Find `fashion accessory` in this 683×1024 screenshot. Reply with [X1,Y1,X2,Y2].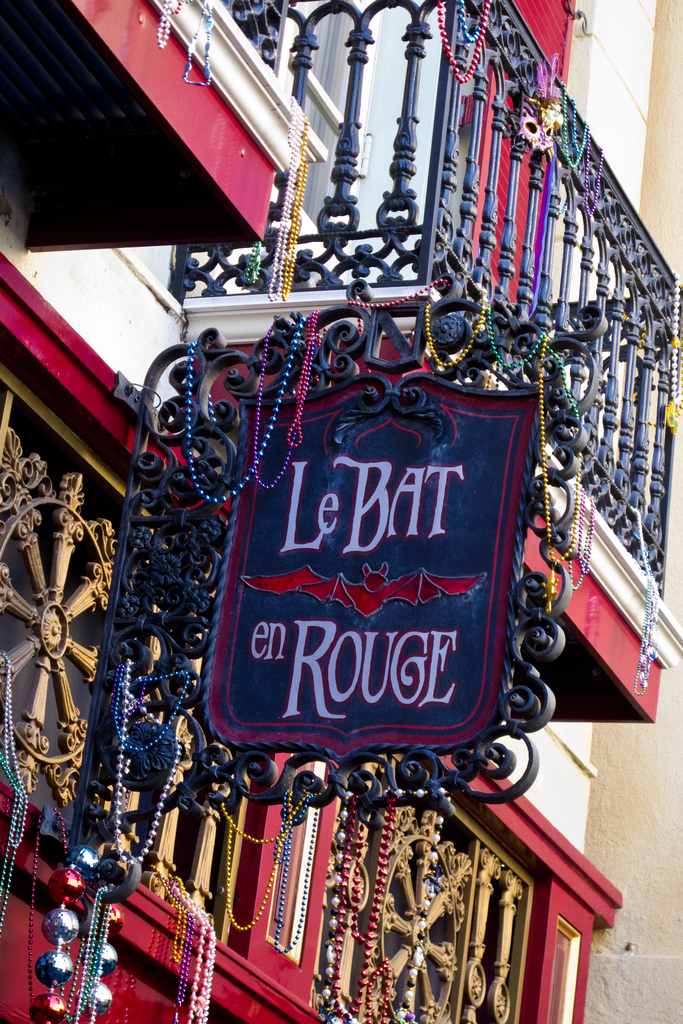
[275,118,314,304].
